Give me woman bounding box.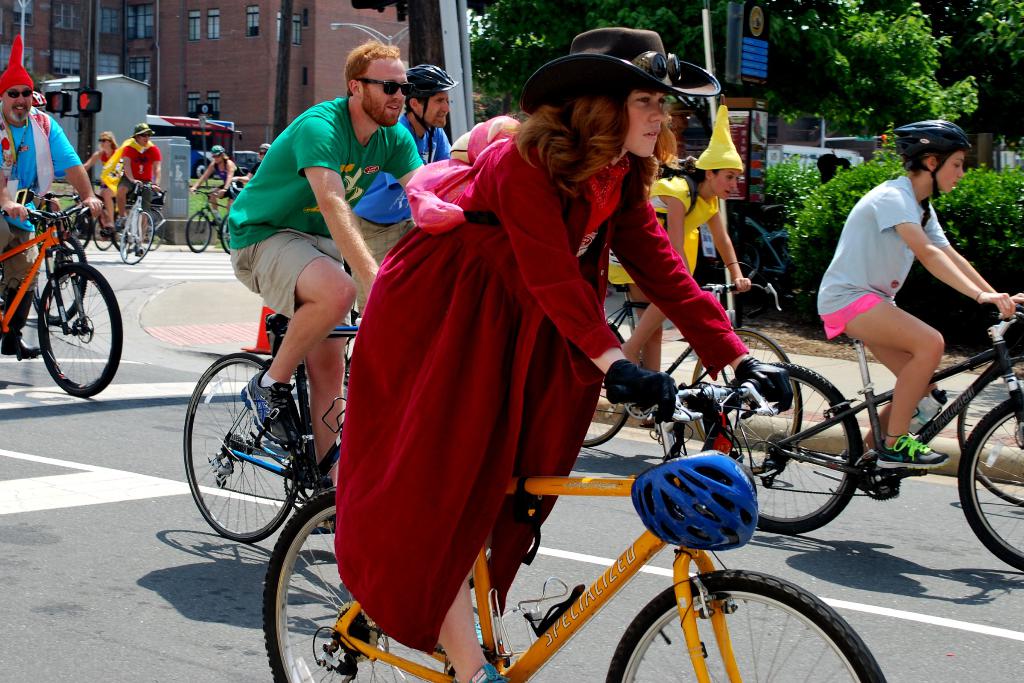
bbox(810, 112, 1023, 475).
